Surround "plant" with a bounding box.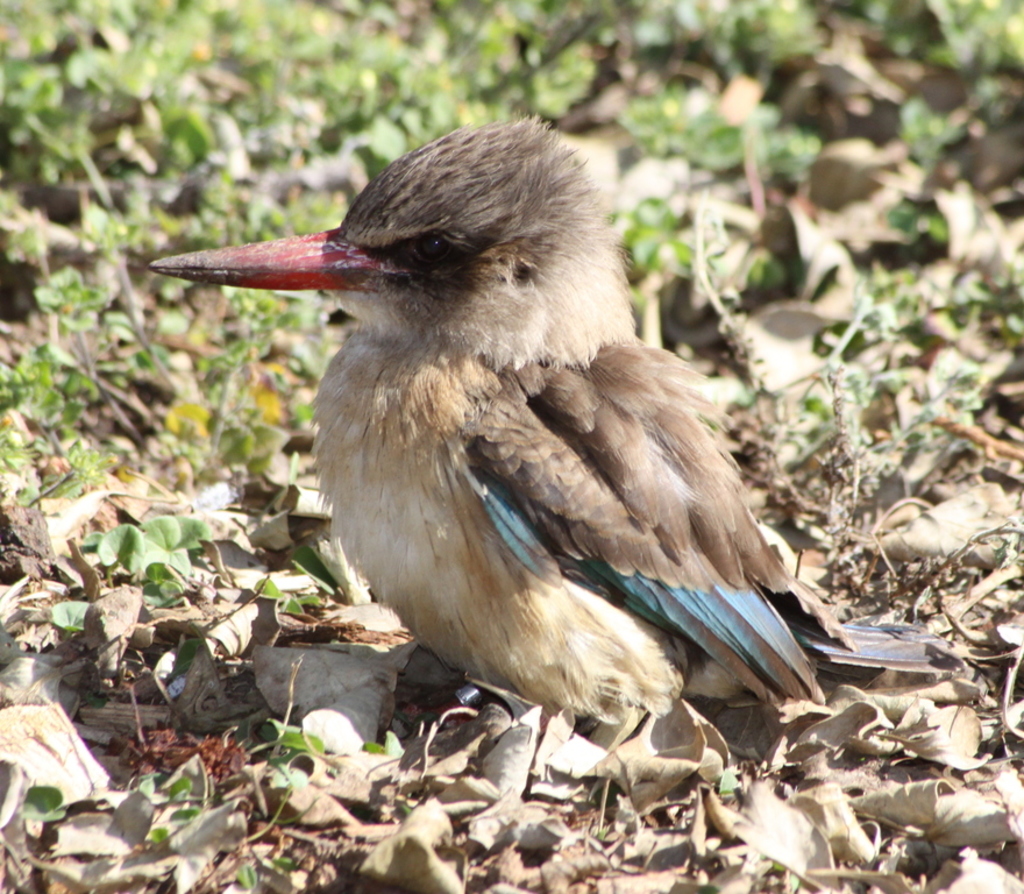
239,859,265,886.
